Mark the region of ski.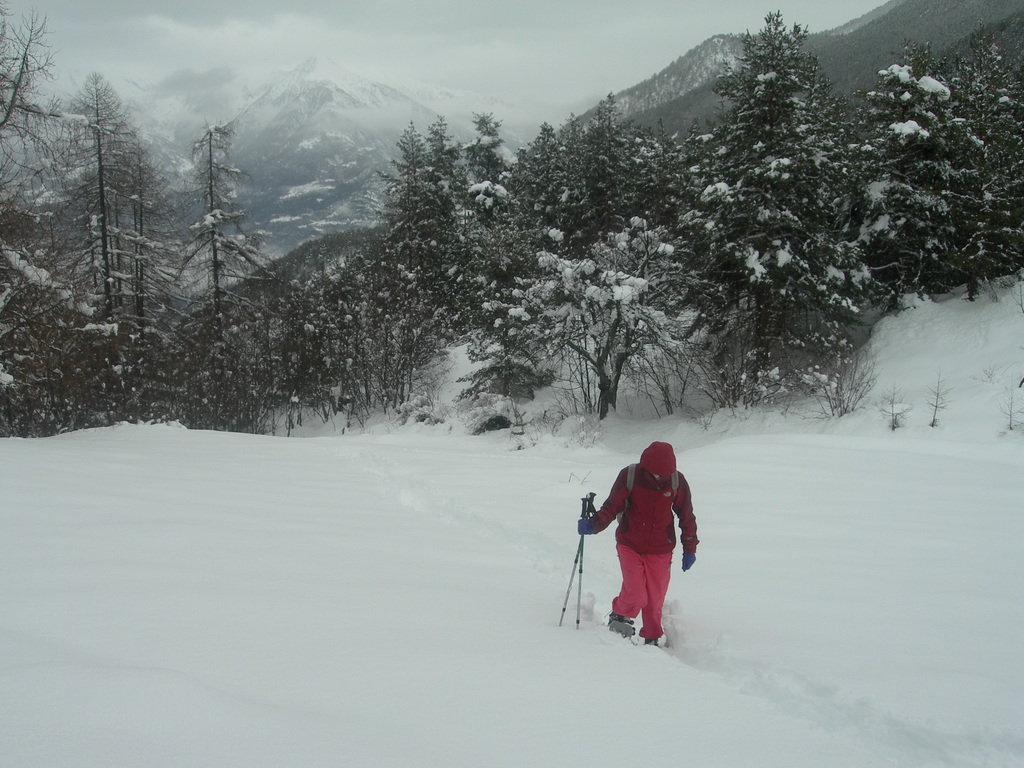
Region: region(604, 621, 639, 643).
